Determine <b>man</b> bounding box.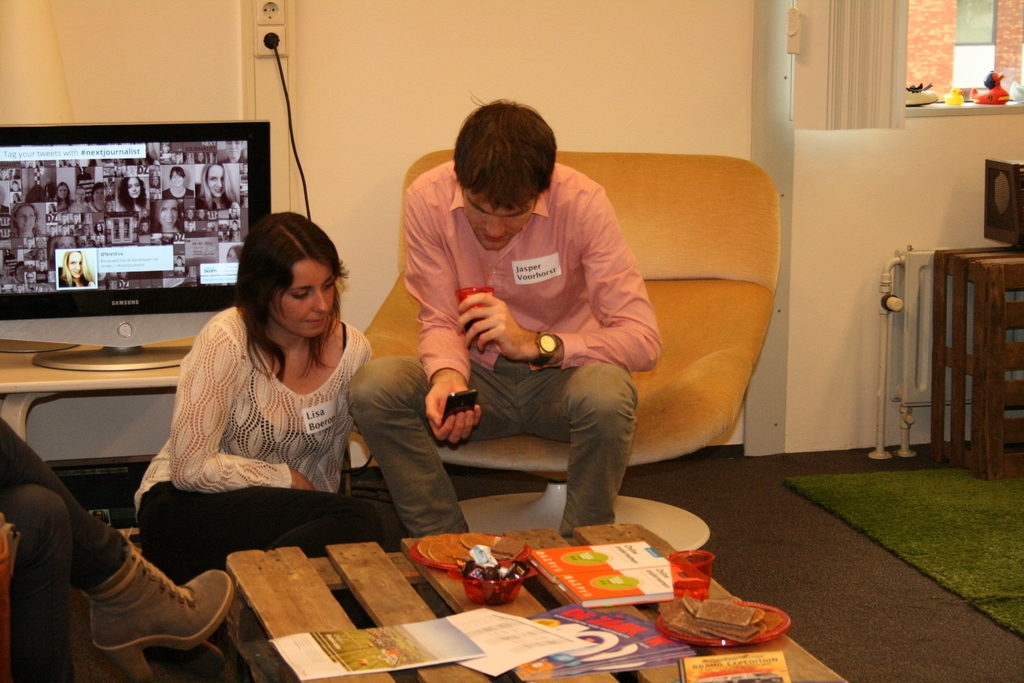
Determined: {"left": 394, "top": 108, "right": 697, "bottom": 544}.
